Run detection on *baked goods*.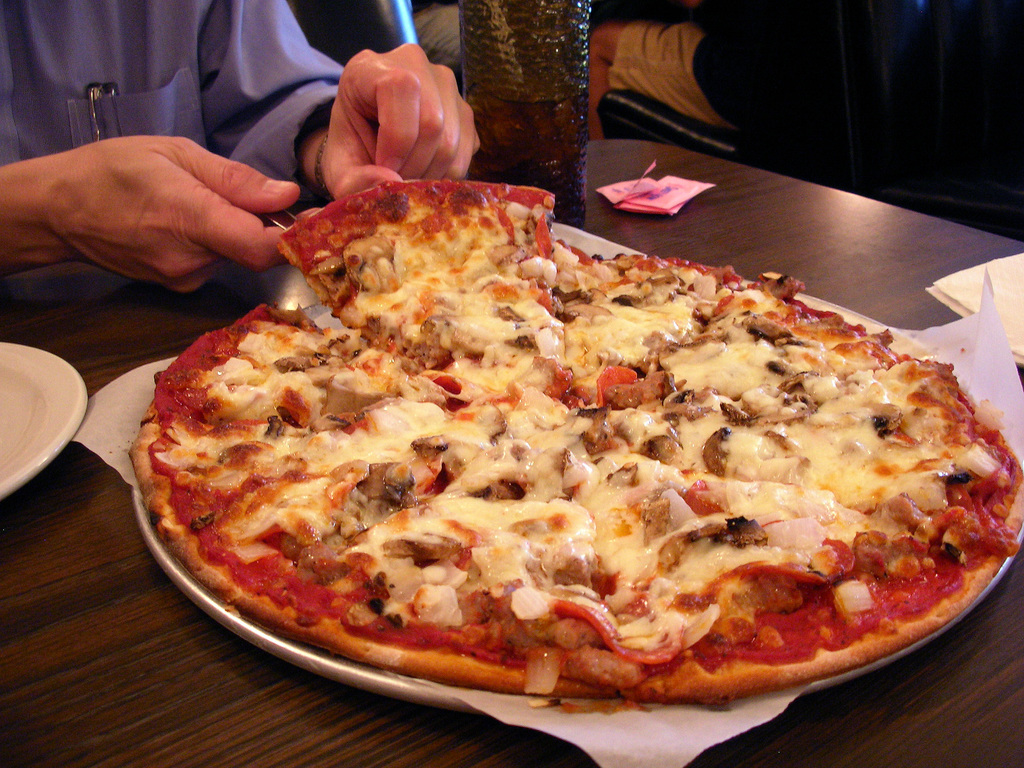
Result: x1=129, y1=175, x2=1023, y2=705.
